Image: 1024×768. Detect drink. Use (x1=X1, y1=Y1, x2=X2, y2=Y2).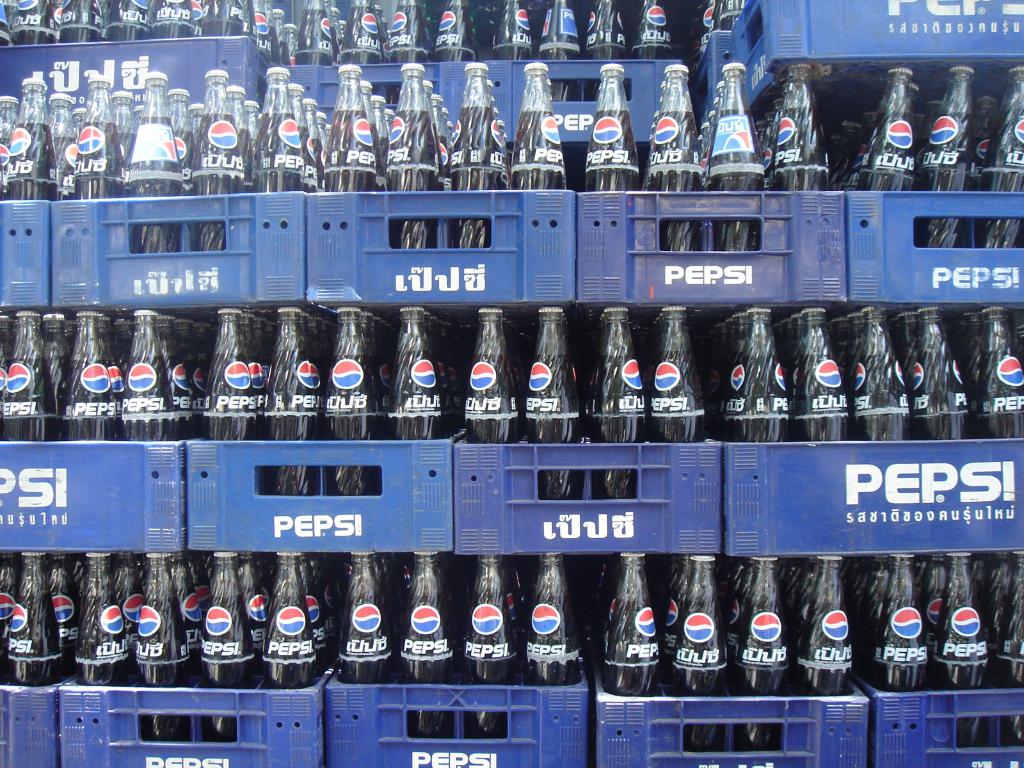
(x1=252, y1=111, x2=306, y2=189).
